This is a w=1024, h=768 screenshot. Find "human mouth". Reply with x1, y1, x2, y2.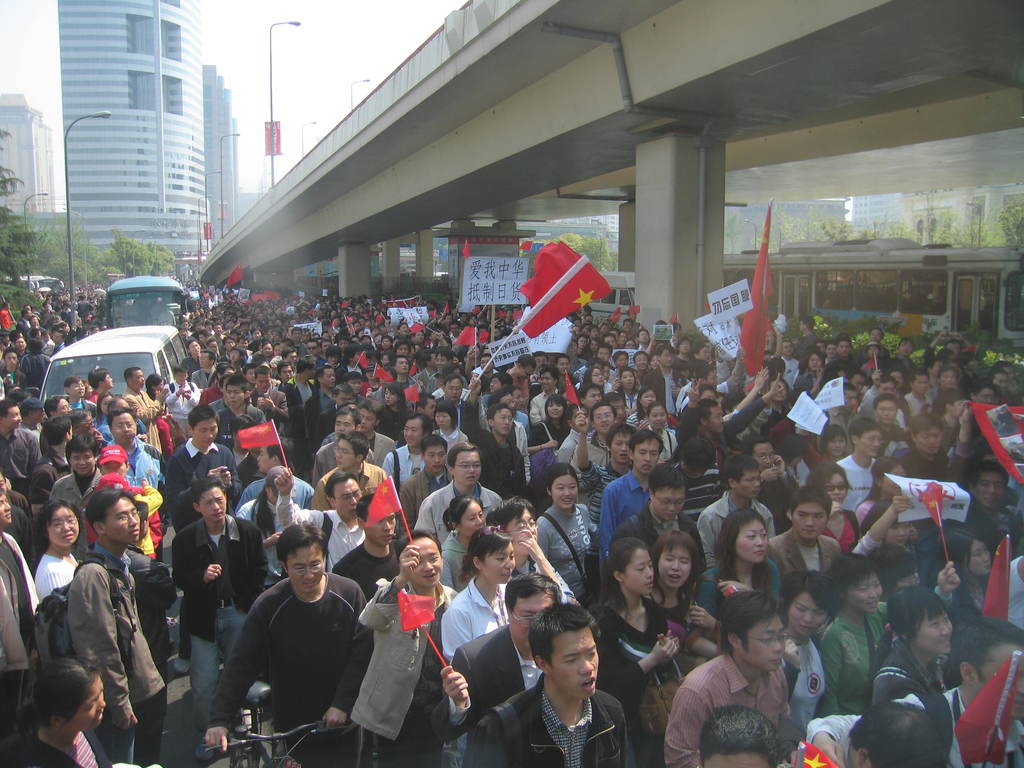
3, 509, 12, 519.
